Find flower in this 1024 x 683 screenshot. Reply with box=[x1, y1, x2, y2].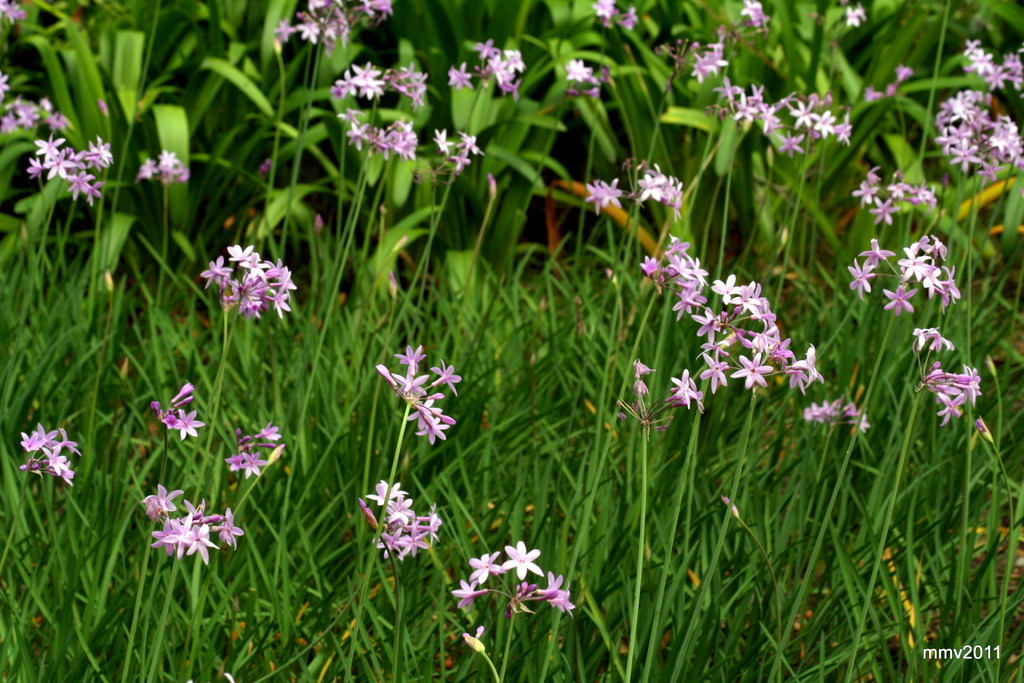
box=[140, 145, 184, 184].
